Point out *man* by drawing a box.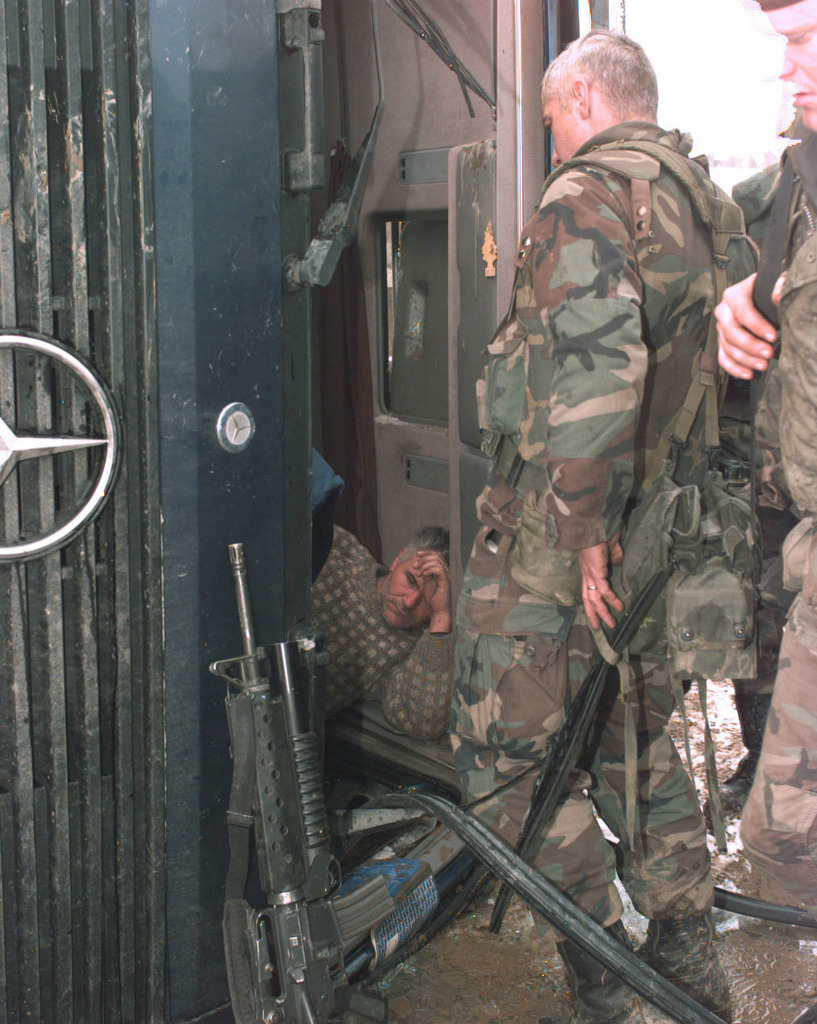
left=714, top=0, right=816, bottom=892.
